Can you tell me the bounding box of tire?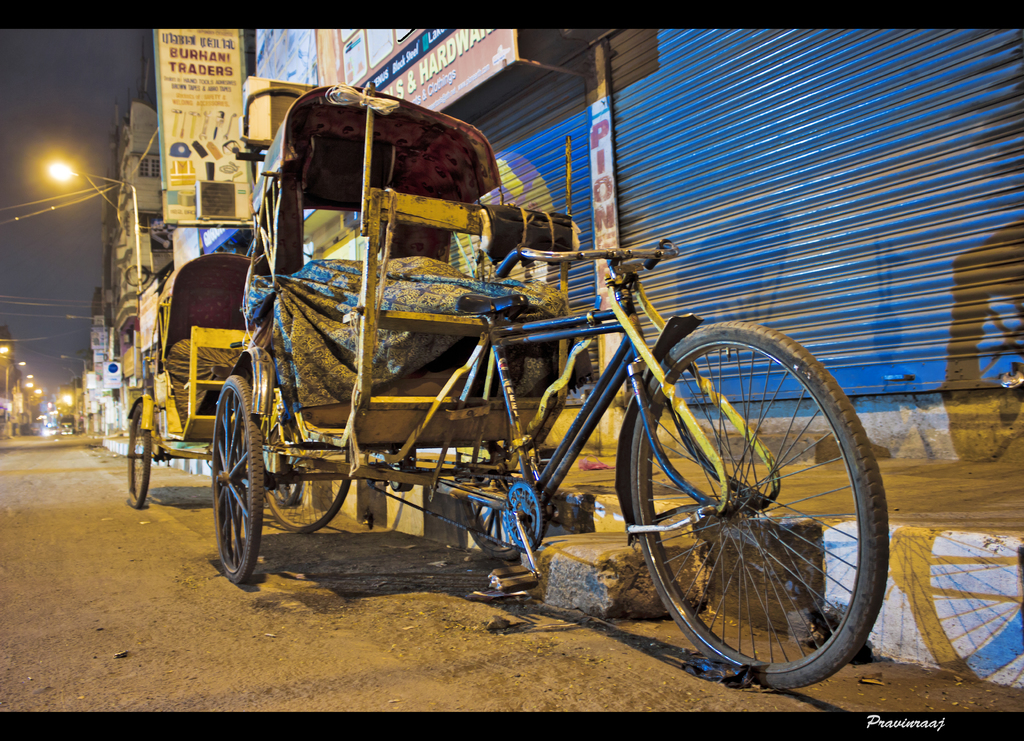
select_region(263, 402, 352, 533).
